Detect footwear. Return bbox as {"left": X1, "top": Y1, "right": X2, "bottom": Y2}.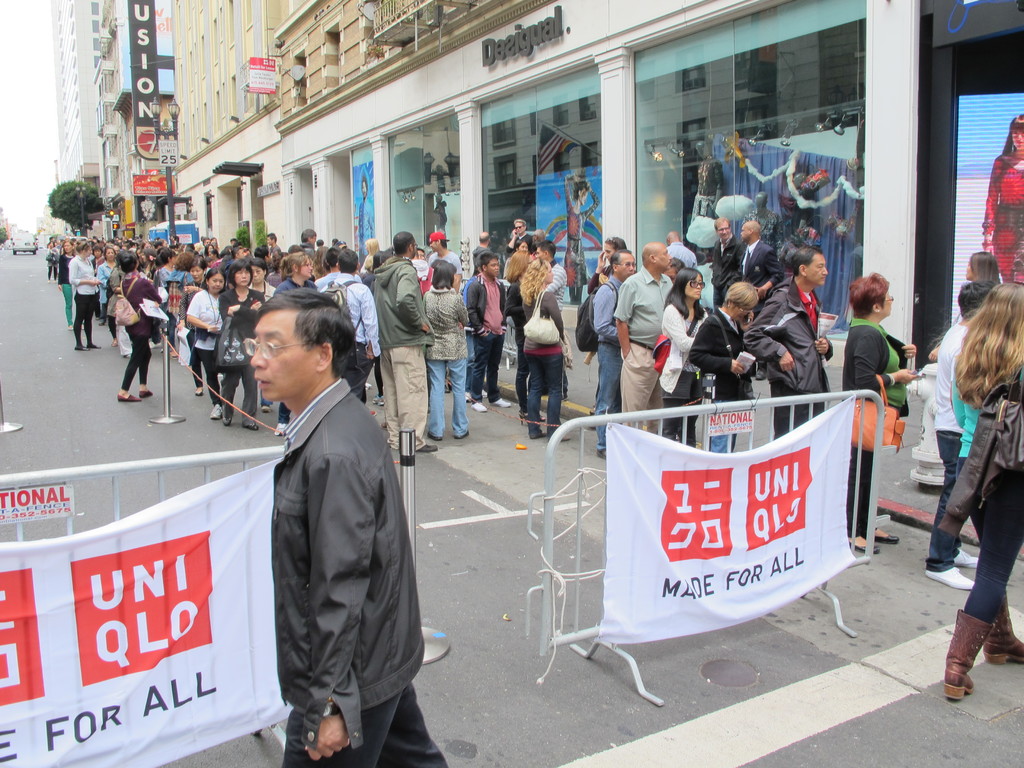
{"left": 559, "top": 436, "right": 570, "bottom": 442}.
